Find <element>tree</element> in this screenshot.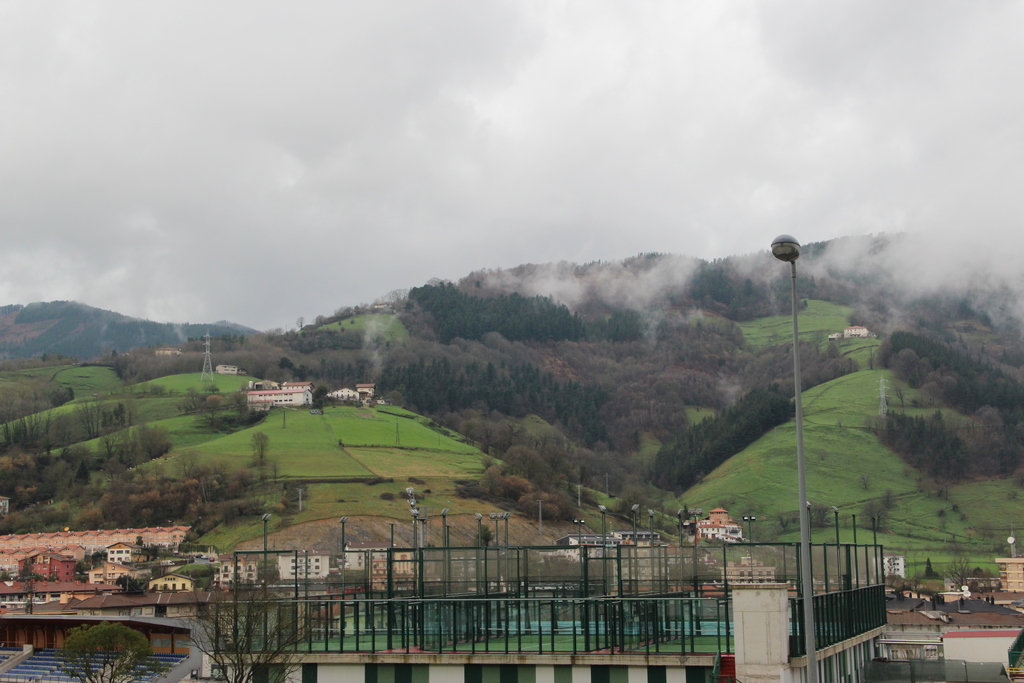
The bounding box for <element>tree</element> is x1=0 y1=373 x2=75 y2=420.
